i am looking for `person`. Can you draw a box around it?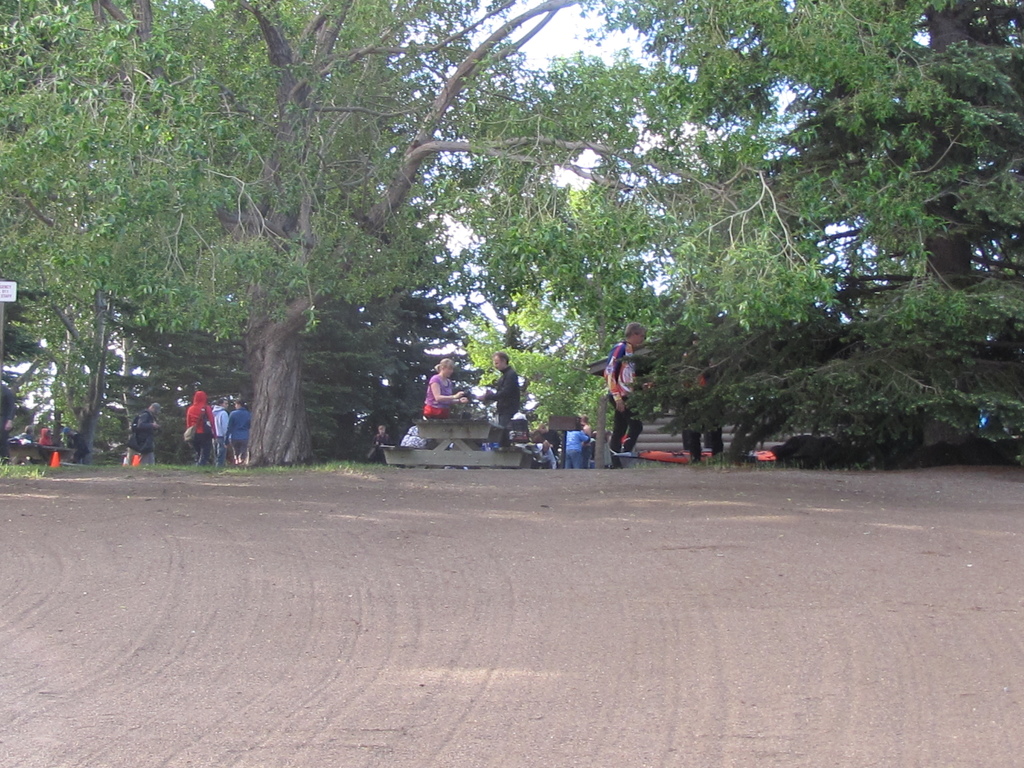
Sure, the bounding box is BBox(477, 351, 520, 428).
